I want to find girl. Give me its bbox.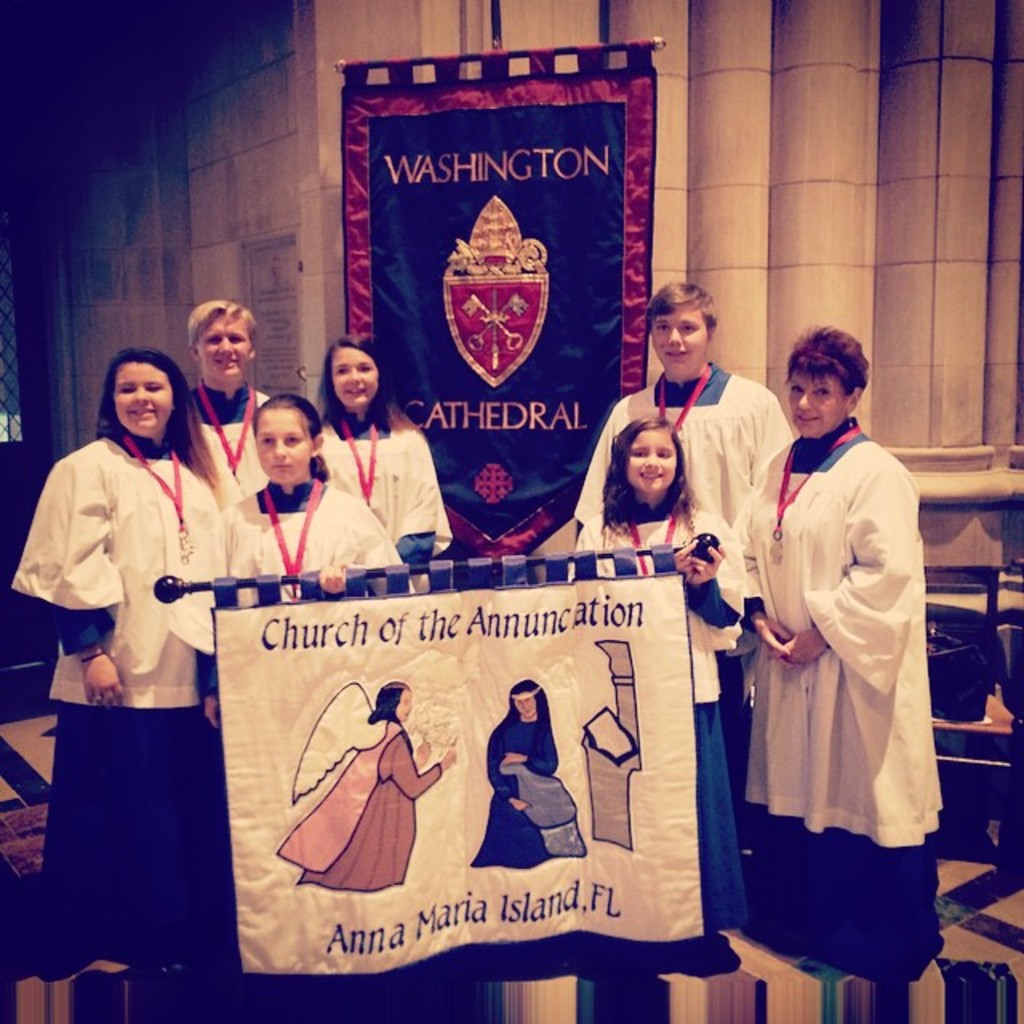
(11, 350, 235, 1022).
